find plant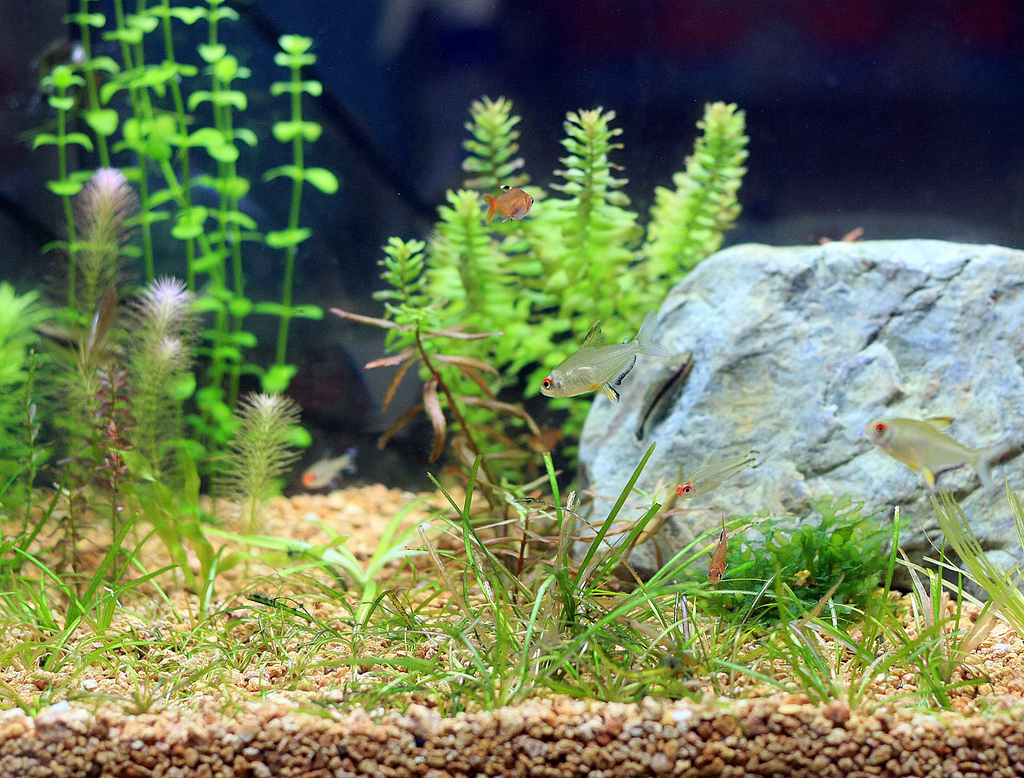
detection(679, 490, 932, 636)
